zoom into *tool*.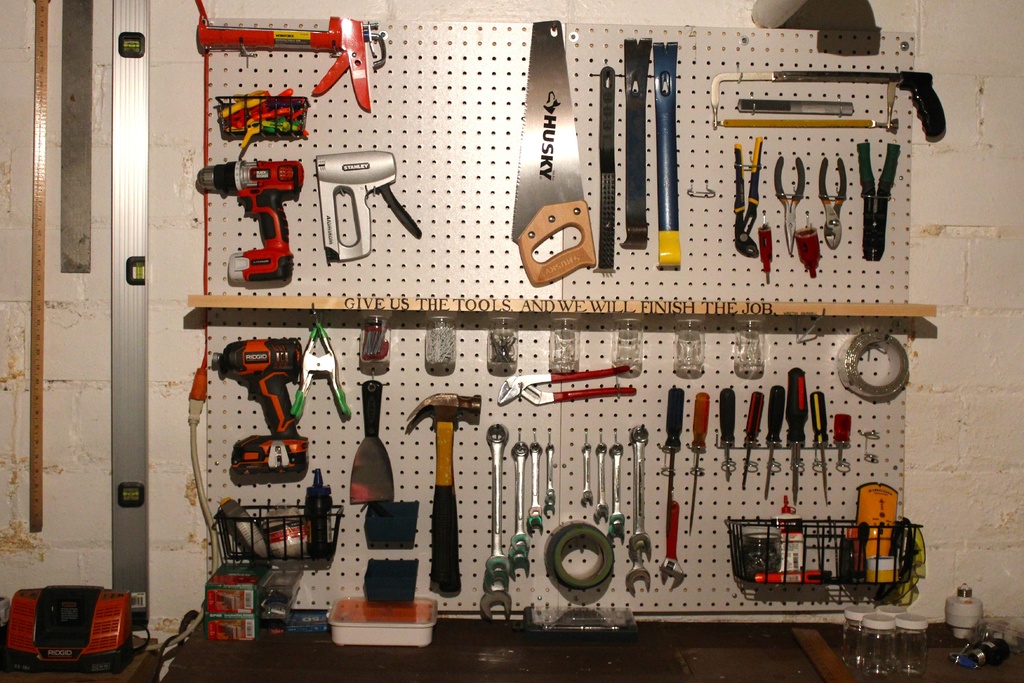
Zoom target: [x1=858, y1=138, x2=902, y2=261].
